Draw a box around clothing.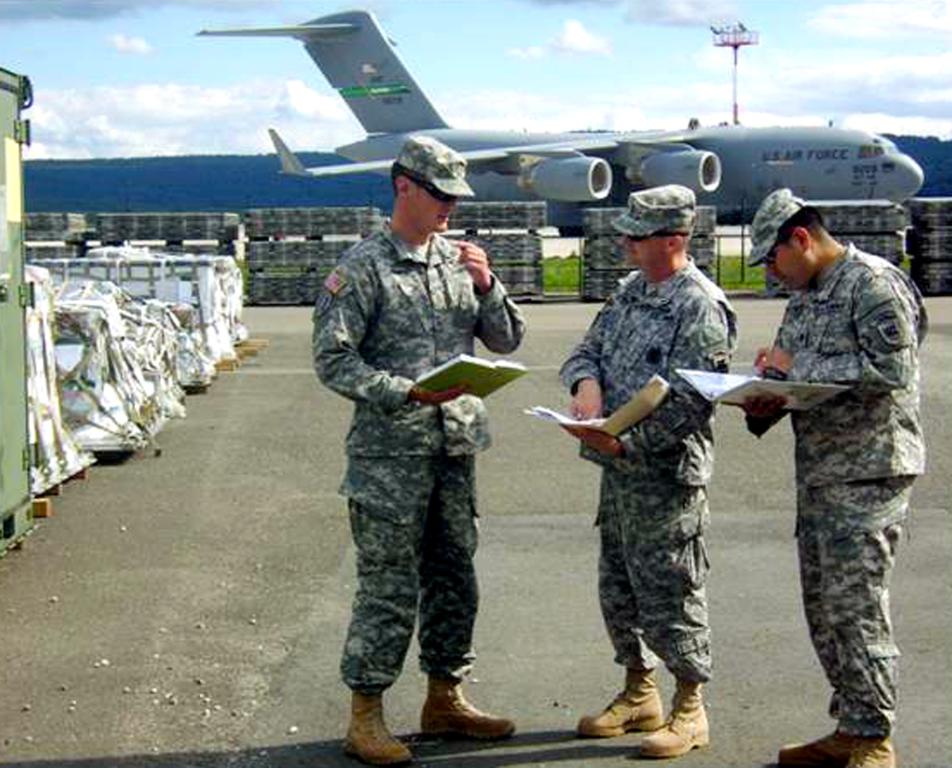
[311, 219, 524, 694].
